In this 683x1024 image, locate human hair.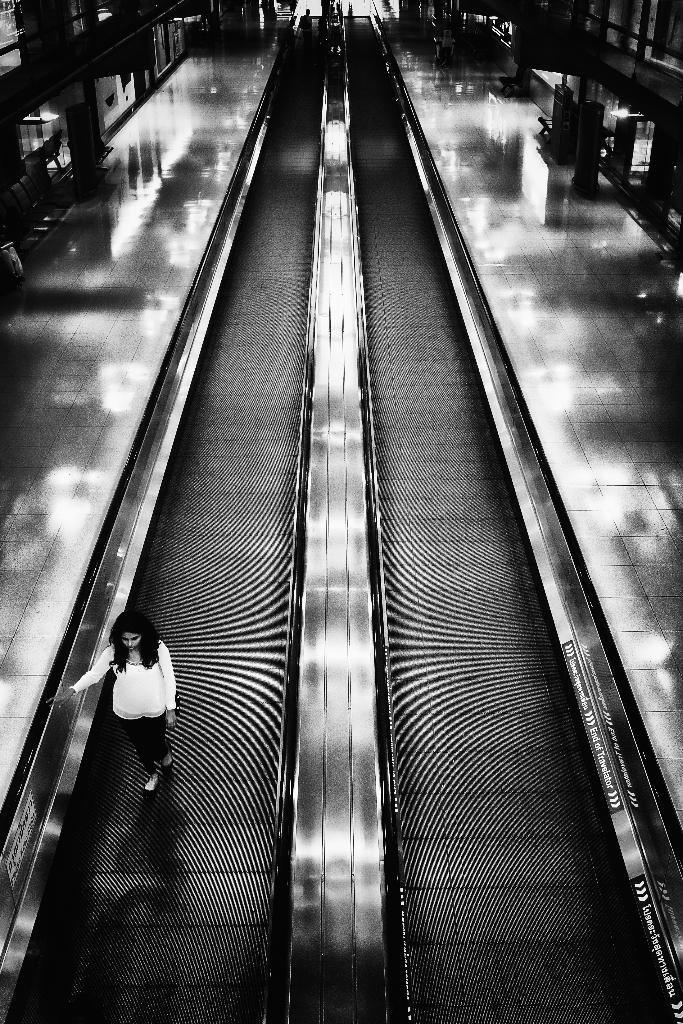
Bounding box: x1=106, y1=612, x2=158, y2=676.
